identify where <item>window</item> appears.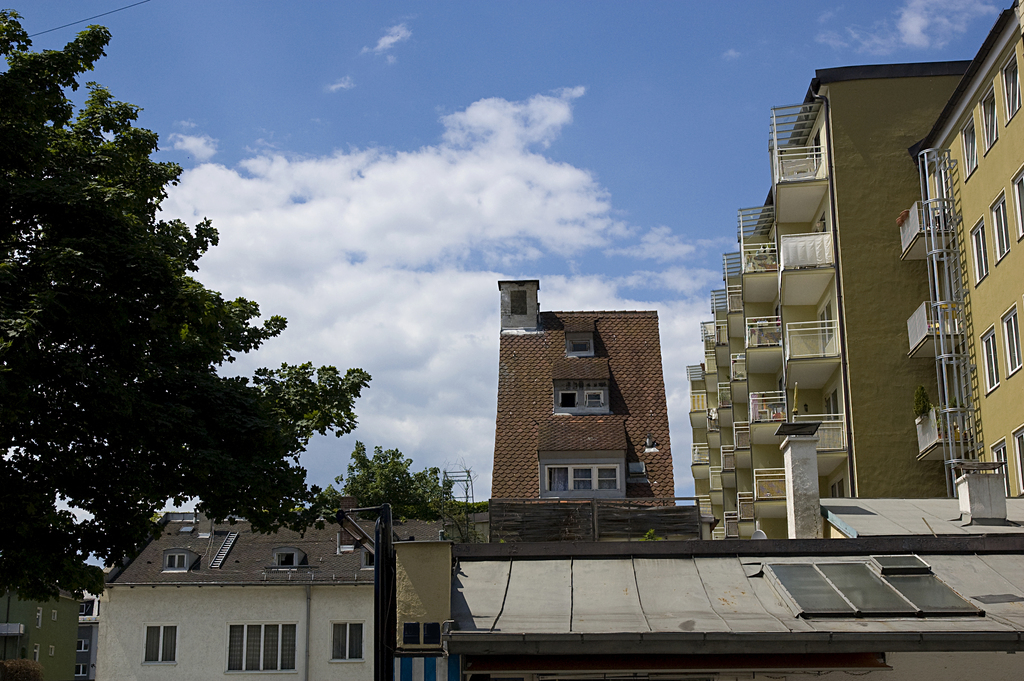
Appears at (left=1012, top=163, right=1023, bottom=239).
